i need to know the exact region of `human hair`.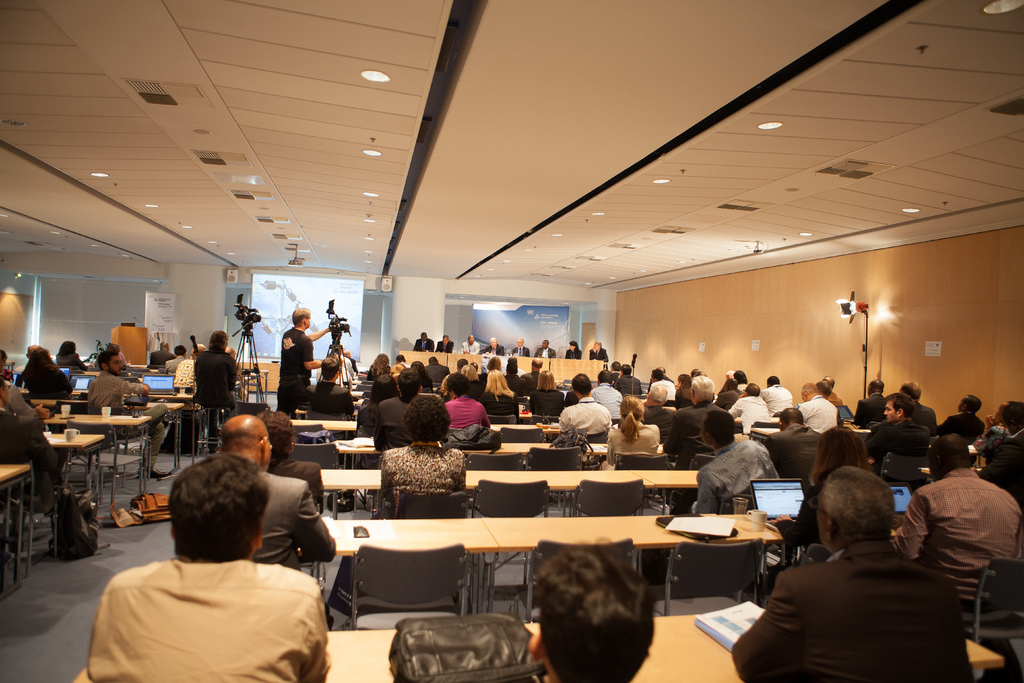
Region: detection(653, 370, 664, 382).
